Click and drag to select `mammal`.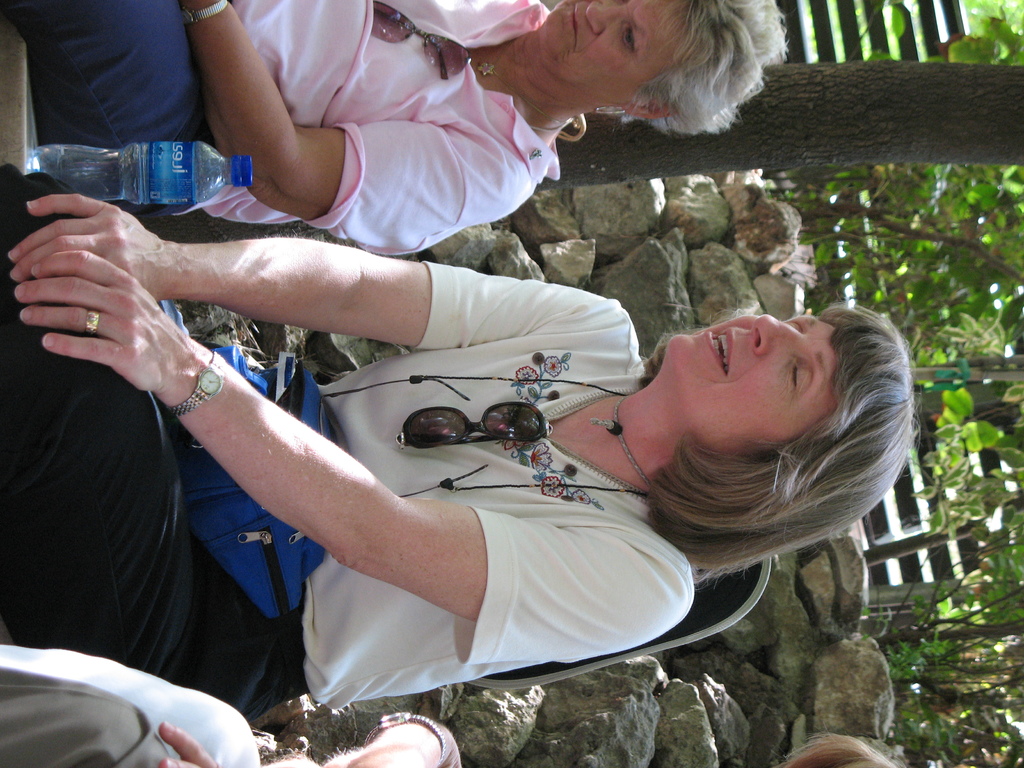
Selection: left=0, top=0, right=790, bottom=257.
